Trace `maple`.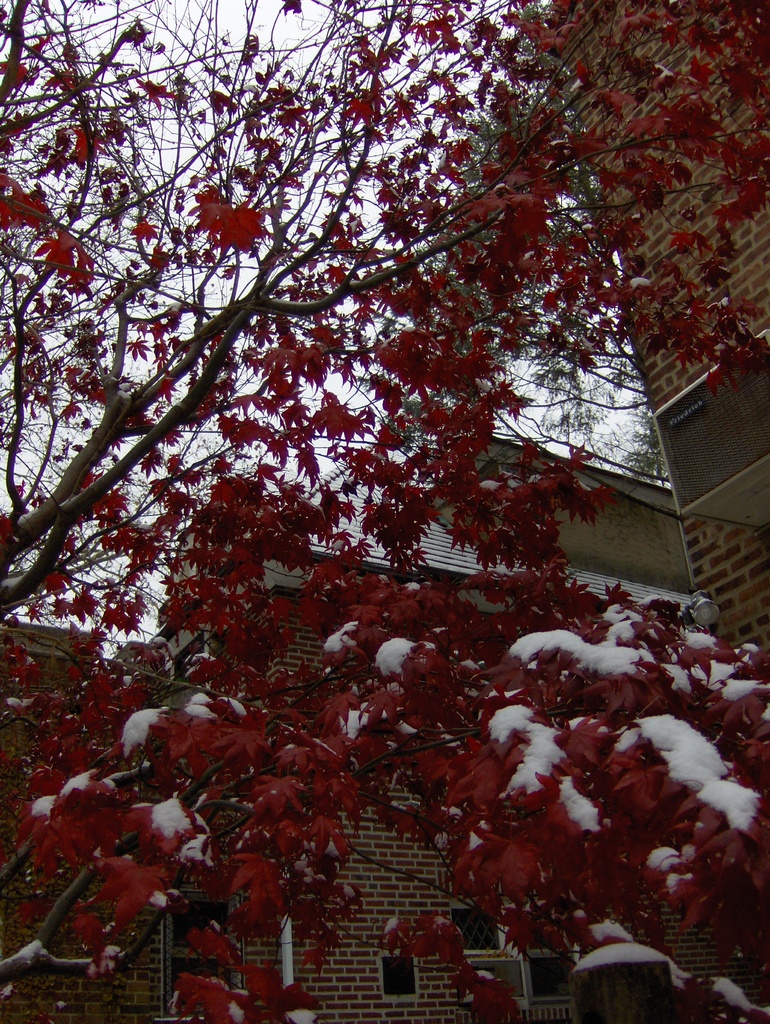
Traced to (66,851,179,932).
